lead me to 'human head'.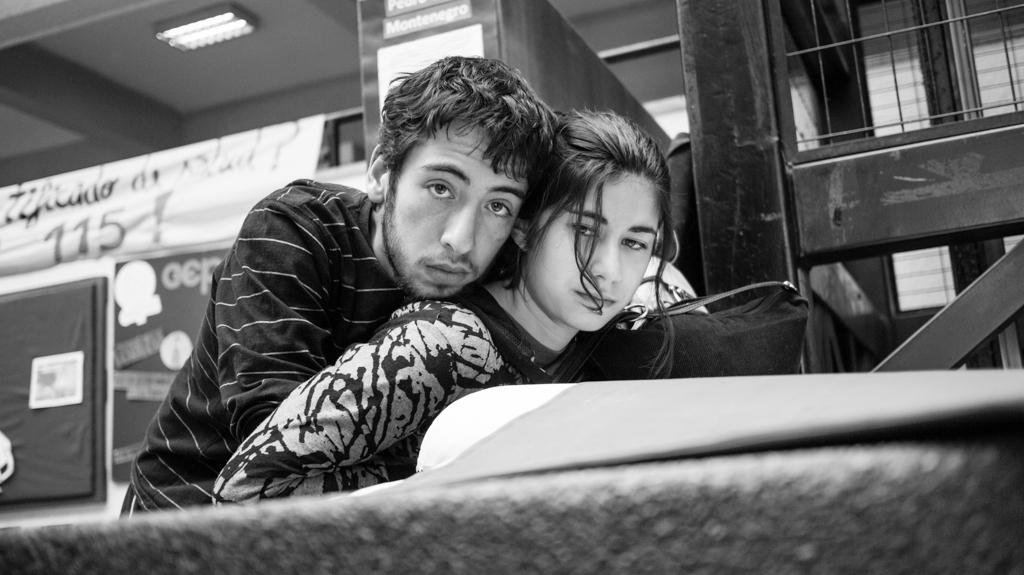
Lead to 368, 58, 555, 303.
